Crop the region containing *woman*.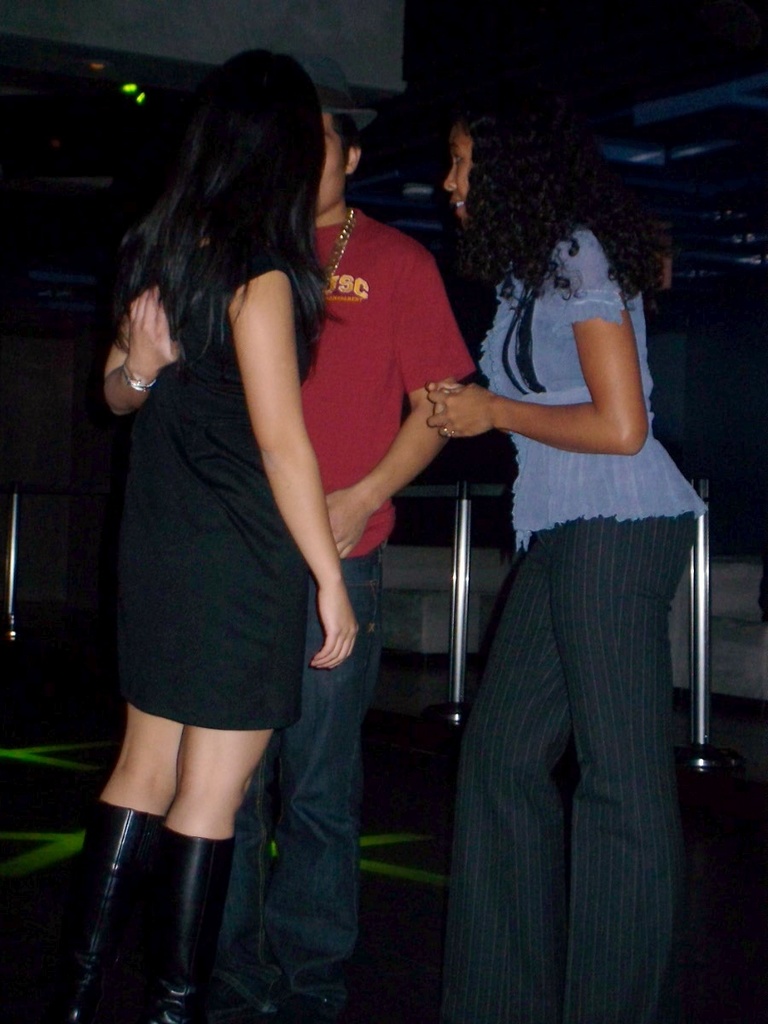
Crop region: <bbox>418, 155, 698, 1023</bbox>.
